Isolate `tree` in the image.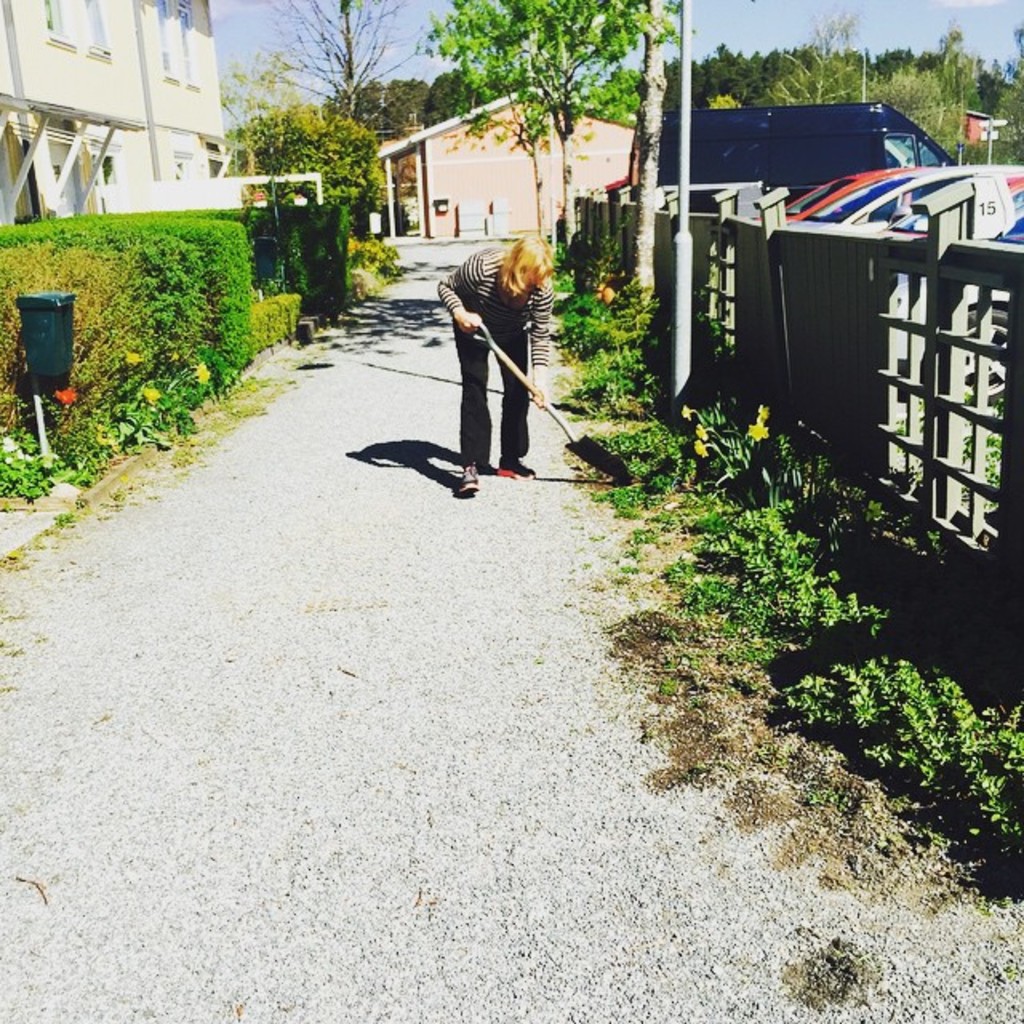
Isolated region: [left=461, top=0, right=686, bottom=248].
